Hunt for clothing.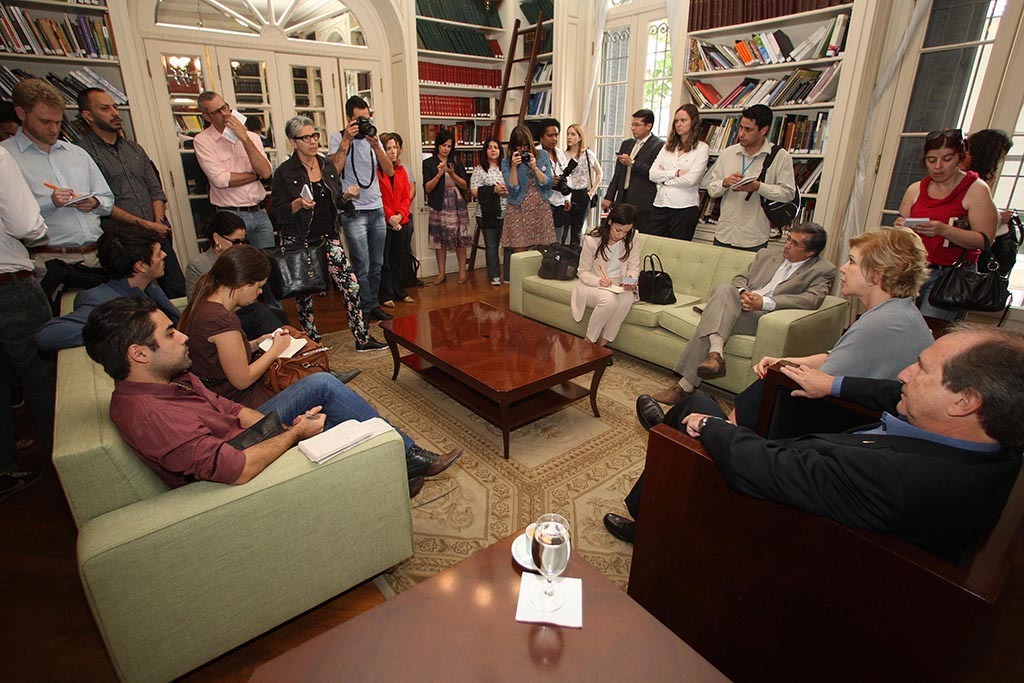
Hunted down at detection(381, 162, 408, 207).
